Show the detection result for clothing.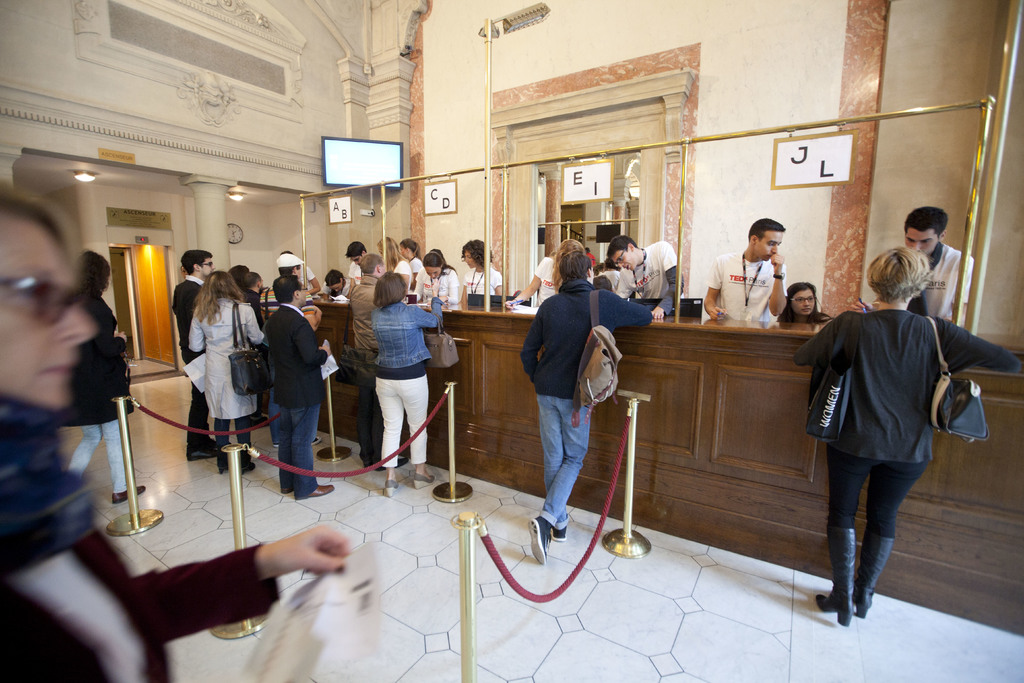
(394,257,416,293).
